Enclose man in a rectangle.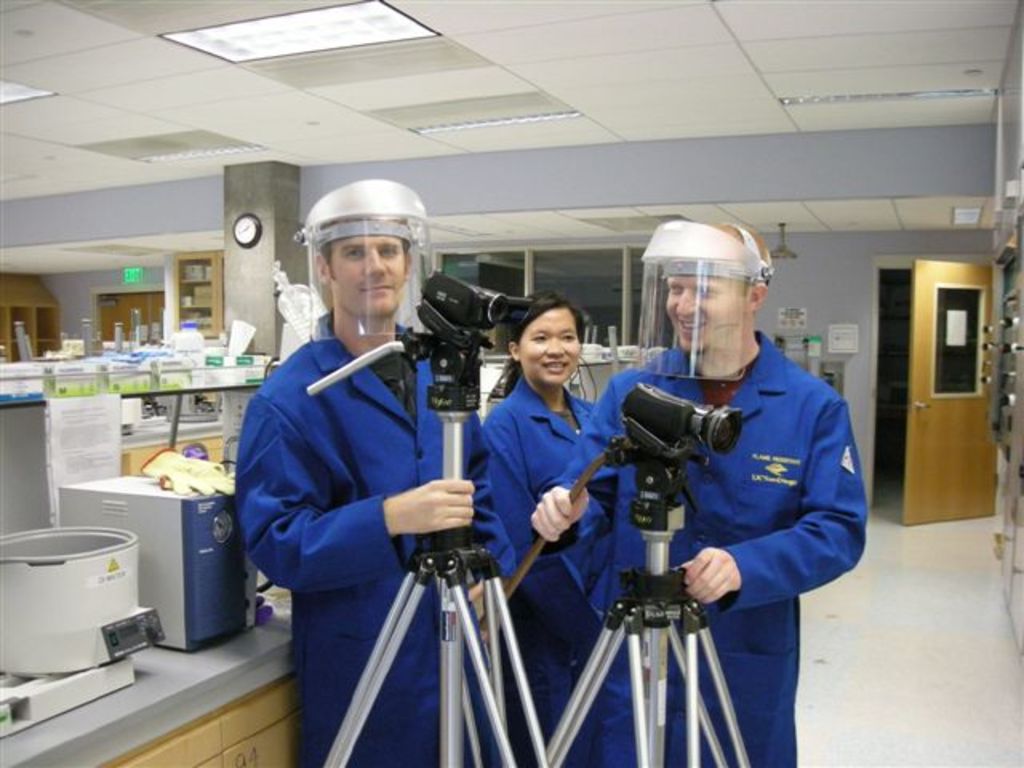
{"left": 234, "top": 181, "right": 509, "bottom": 760}.
